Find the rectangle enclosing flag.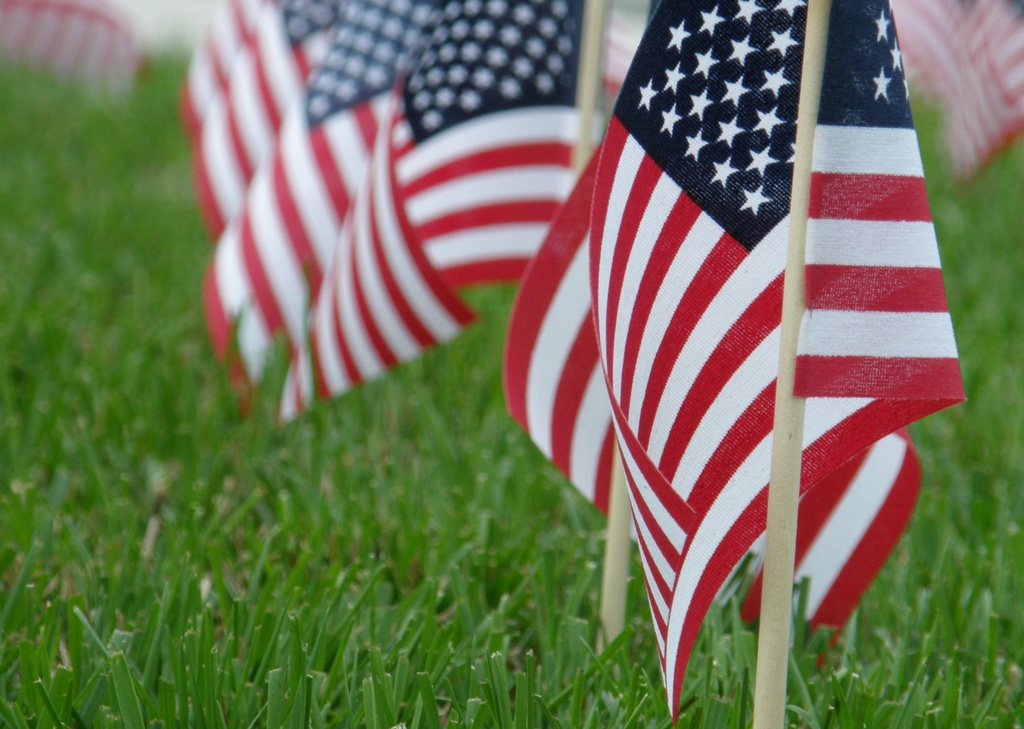
locate(859, 0, 1023, 179).
